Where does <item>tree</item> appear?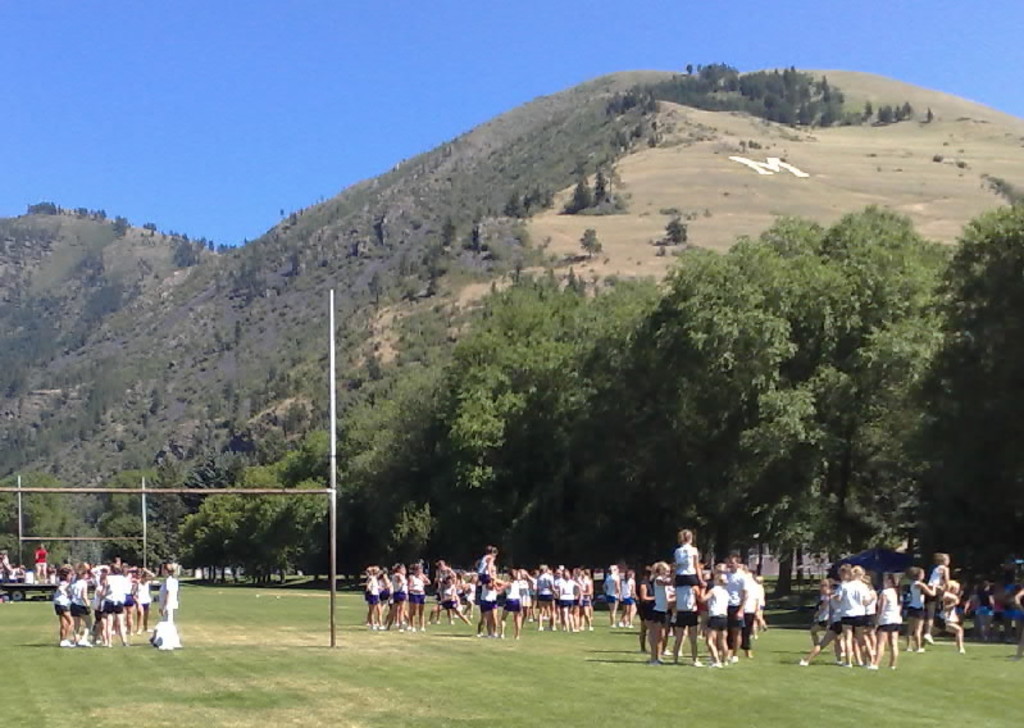
Appears at box(499, 338, 613, 555).
